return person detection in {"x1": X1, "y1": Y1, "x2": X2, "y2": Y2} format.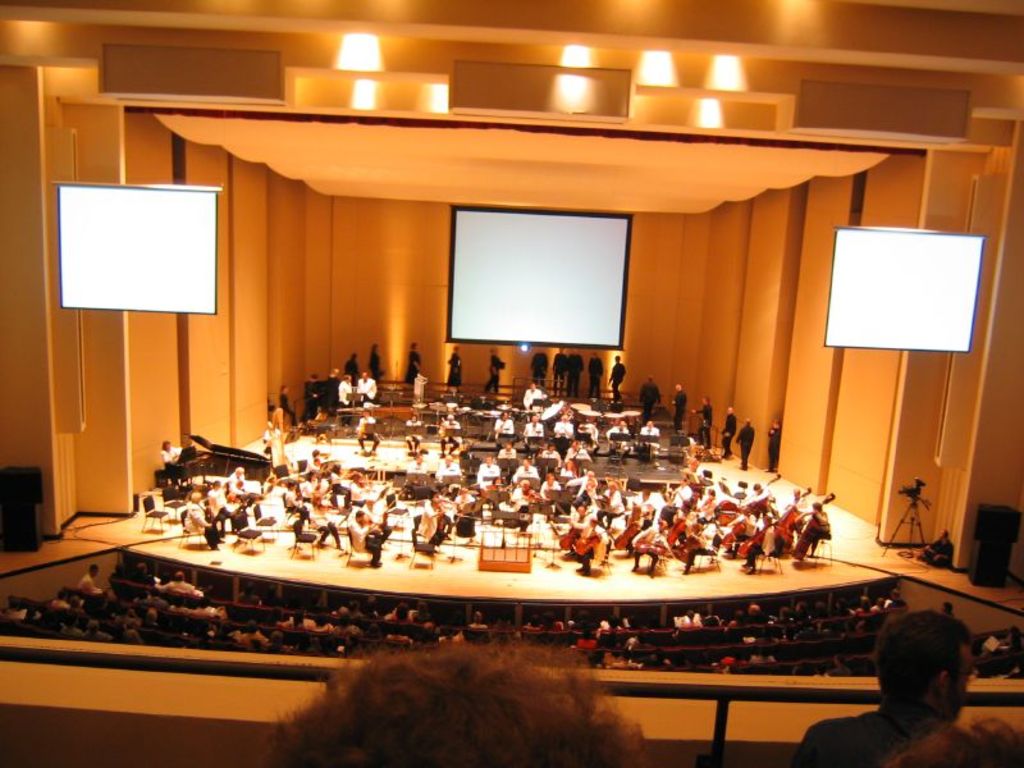
{"x1": 367, "y1": 342, "x2": 387, "y2": 384}.
